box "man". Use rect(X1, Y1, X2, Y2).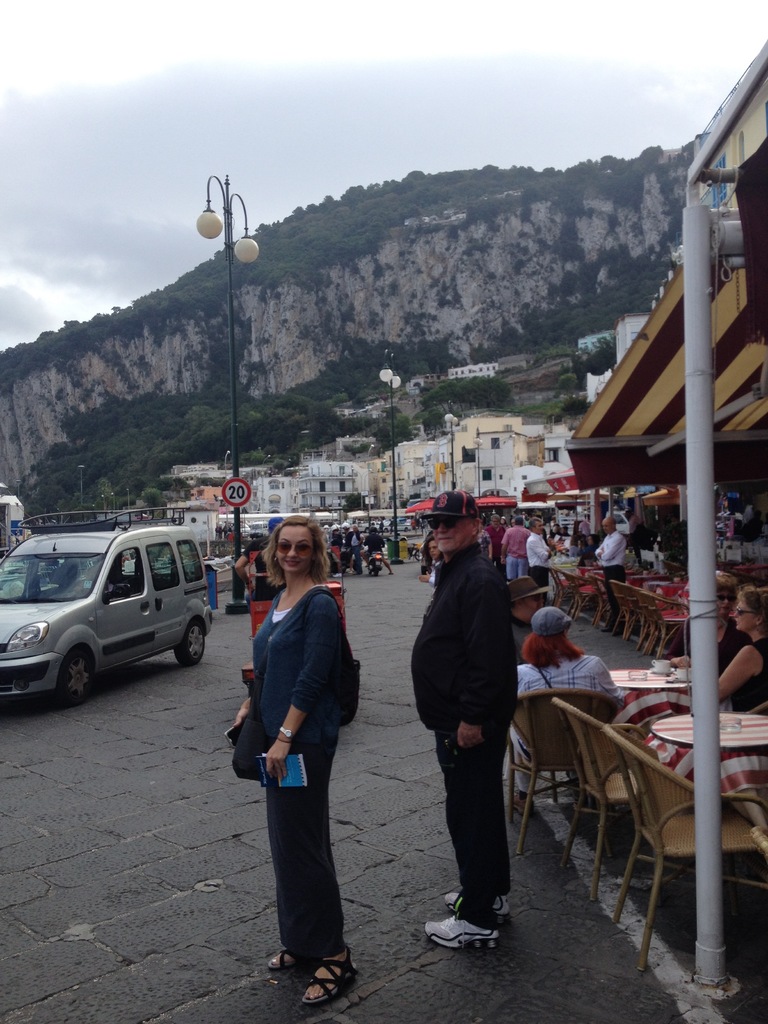
rect(338, 520, 354, 575).
